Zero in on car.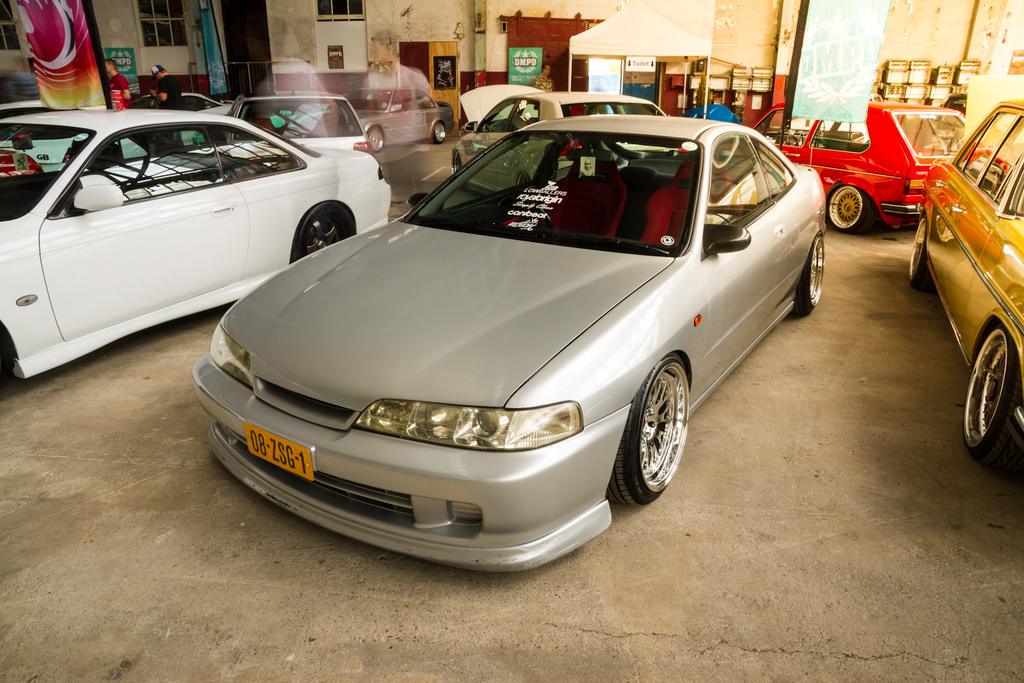
Zeroed in: {"x1": 207, "y1": 112, "x2": 831, "y2": 564}.
